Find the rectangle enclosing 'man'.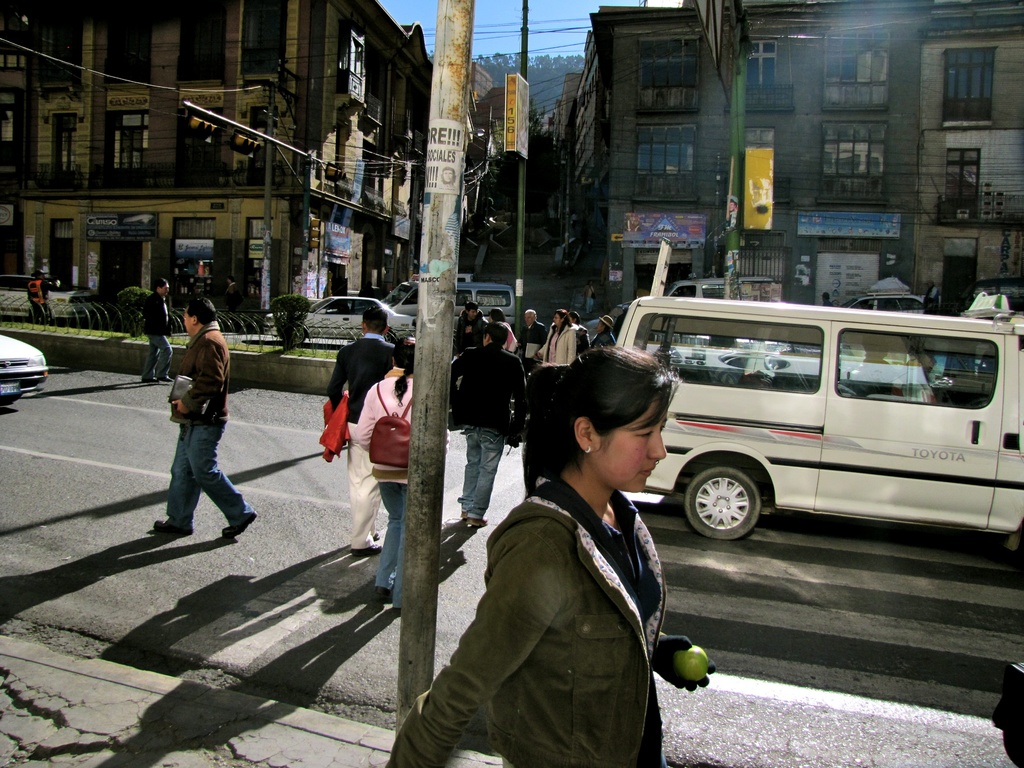
l=515, t=305, r=549, b=369.
